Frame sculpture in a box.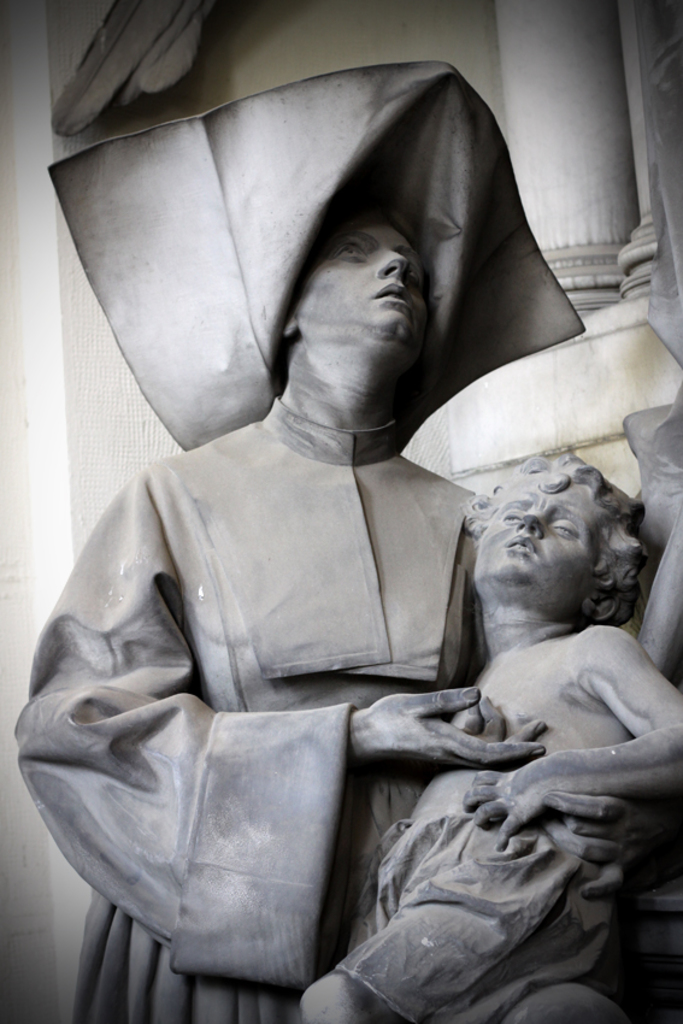
box(22, 14, 682, 1023).
